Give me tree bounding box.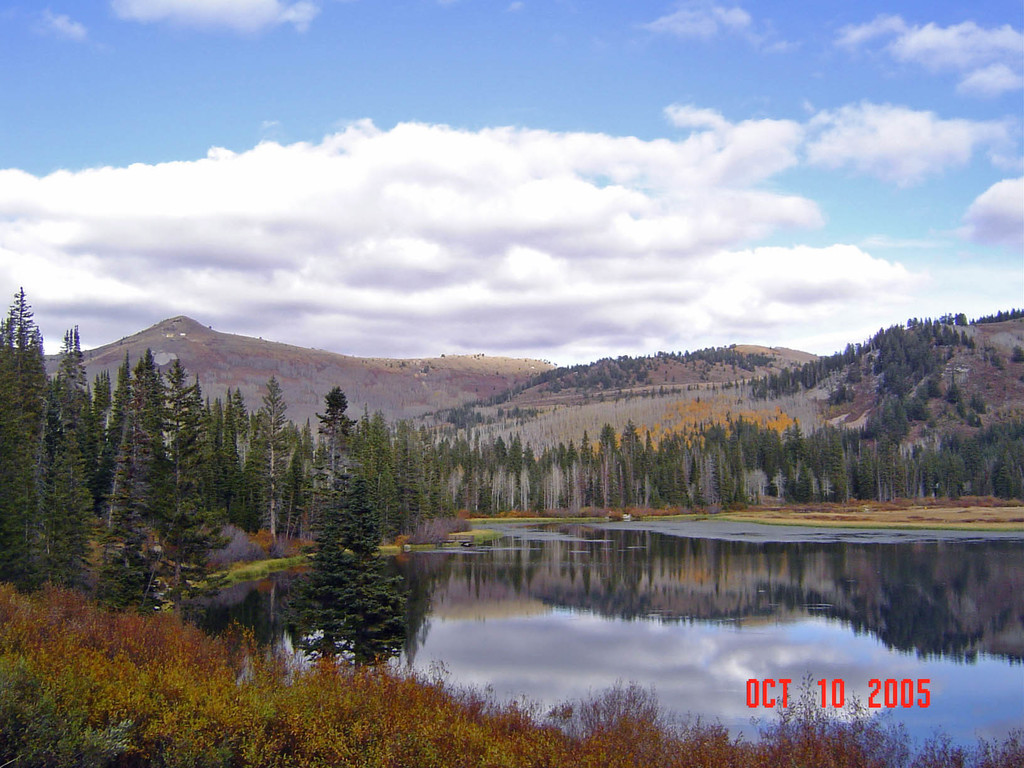
bbox=[260, 376, 278, 524].
